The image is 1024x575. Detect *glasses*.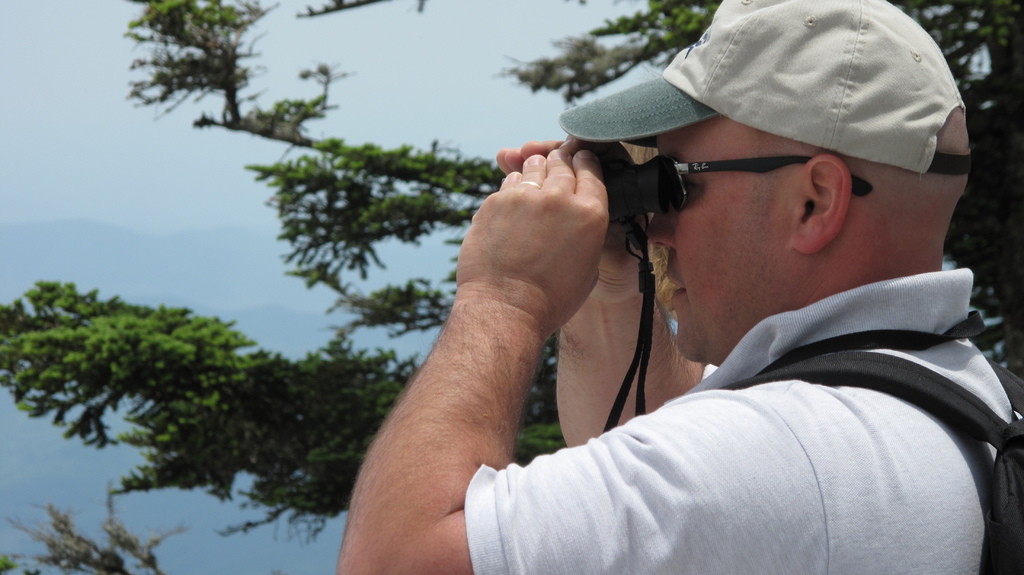
Detection: 645/153/877/219.
